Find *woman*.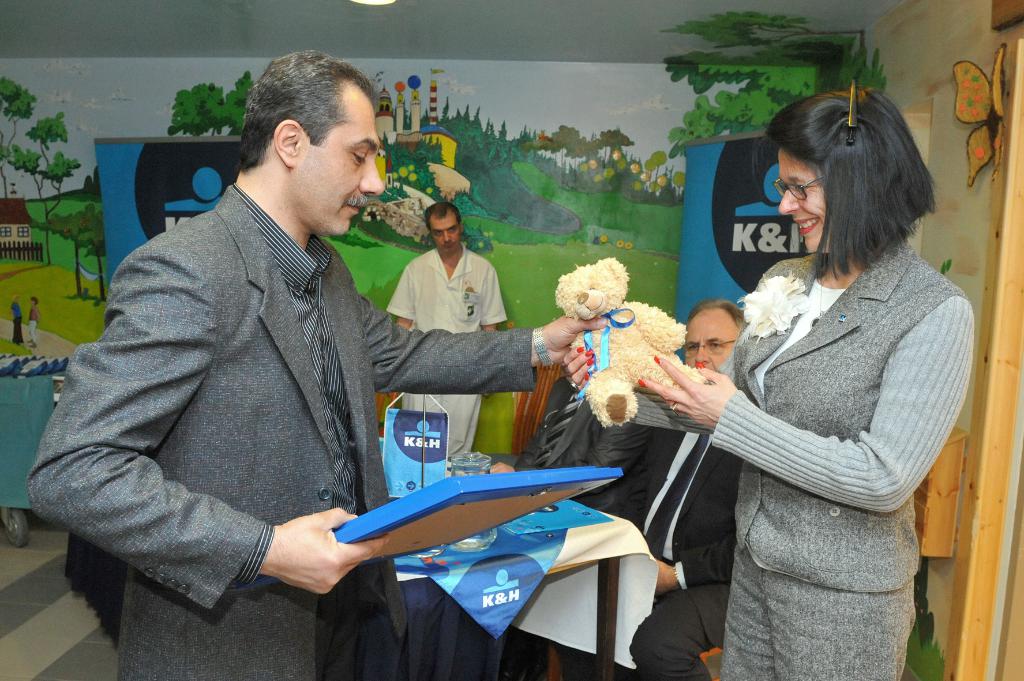
(left=586, top=113, right=938, bottom=664).
